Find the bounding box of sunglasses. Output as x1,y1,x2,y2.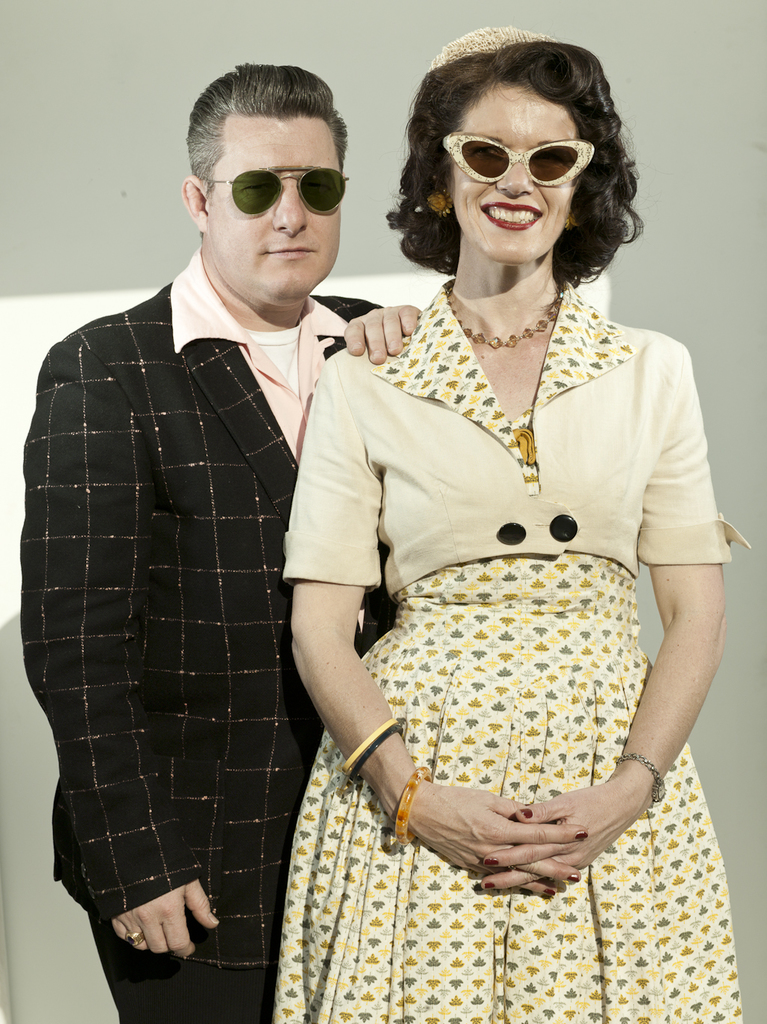
443,135,594,185.
